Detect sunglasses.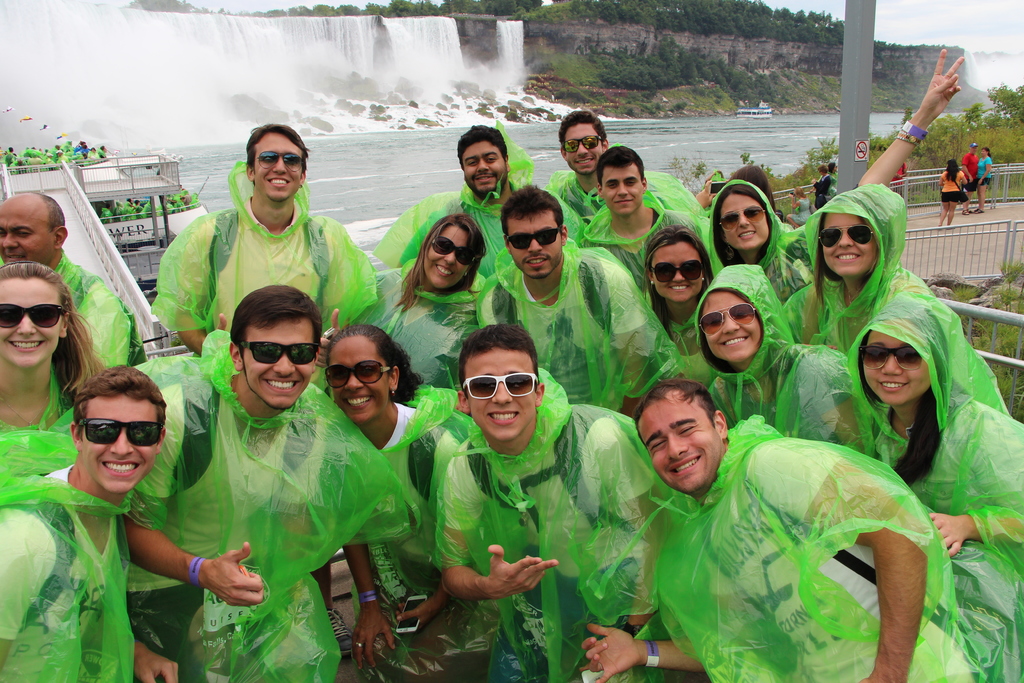
Detected at 699 302 755 336.
